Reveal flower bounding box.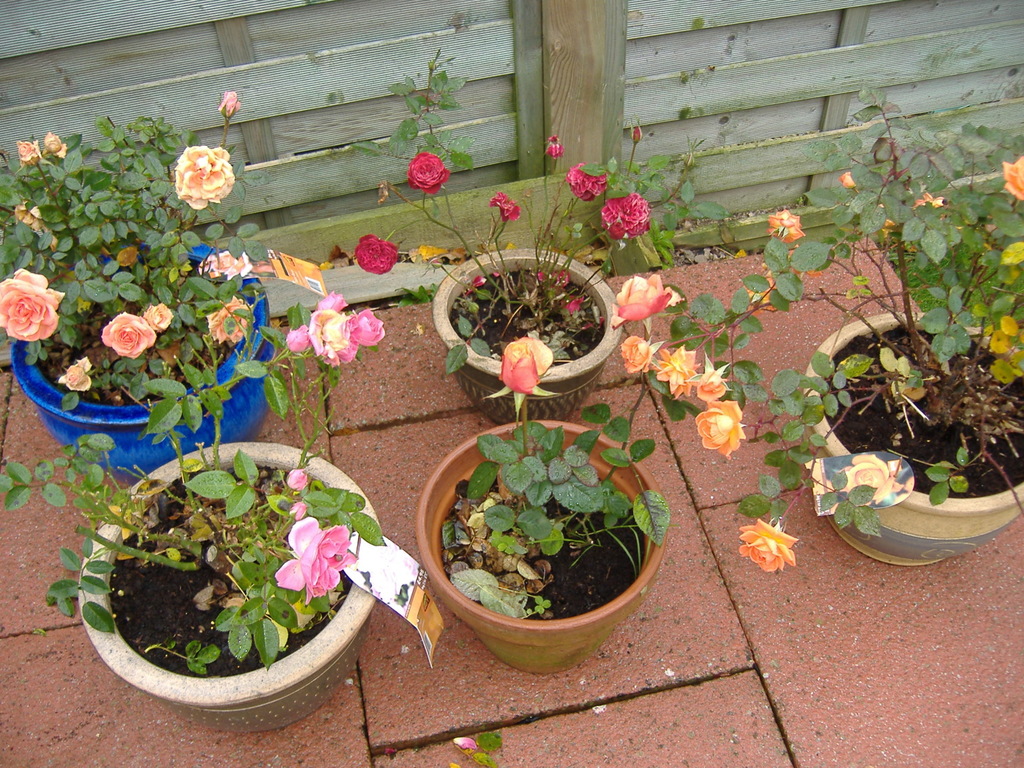
Revealed: (left=406, top=152, right=453, bottom=193).
